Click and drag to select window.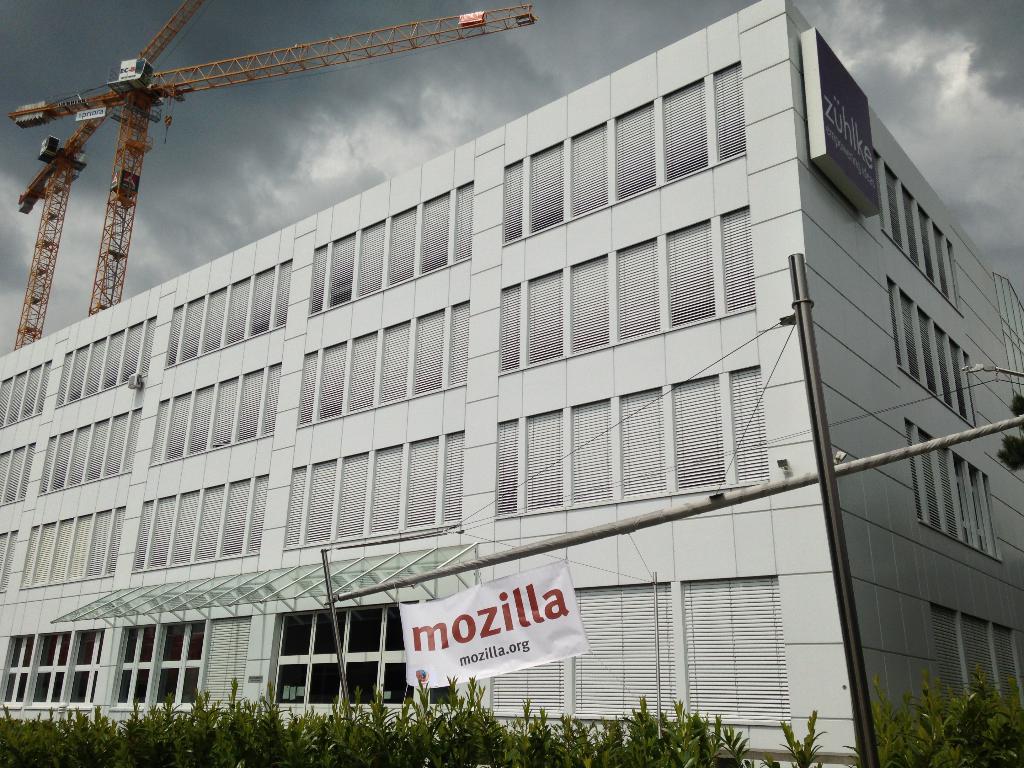
Selection: (left=528, top=138, right=565, bottom=229).
